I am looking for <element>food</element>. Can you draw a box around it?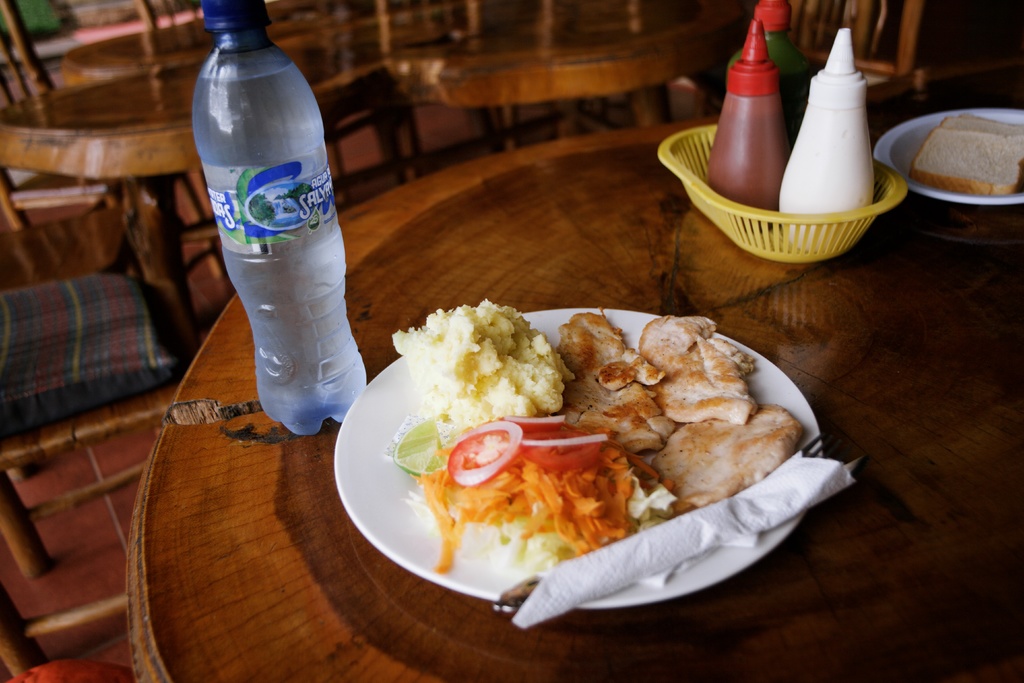
Sure, the bounding box is region(908, 122, 1023, 199).
